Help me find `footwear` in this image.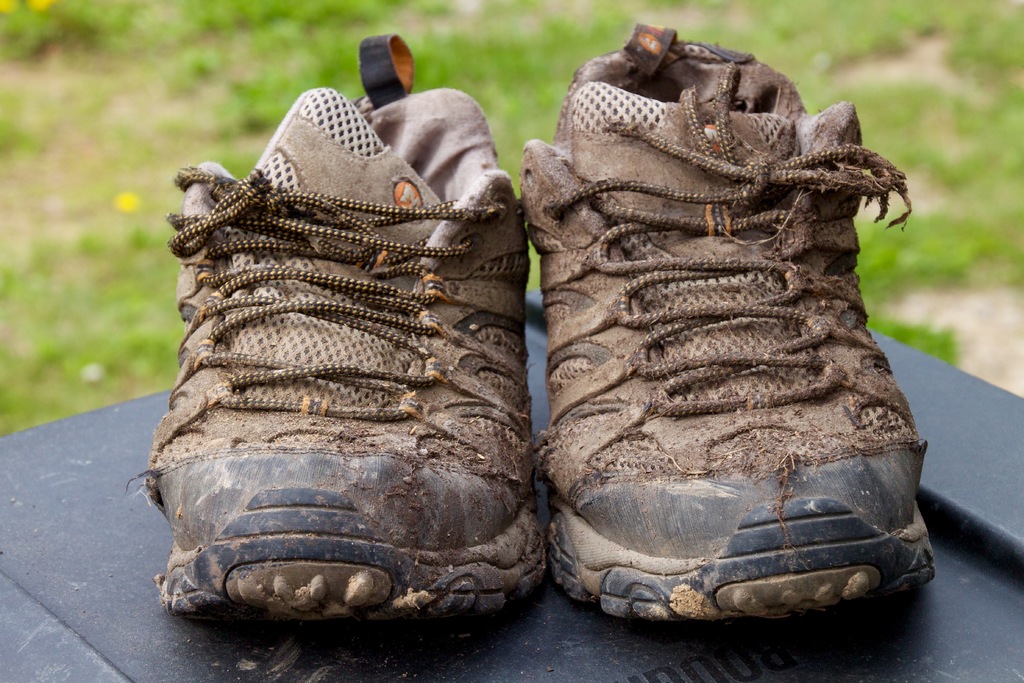
Found it: 154:82:572:675.
